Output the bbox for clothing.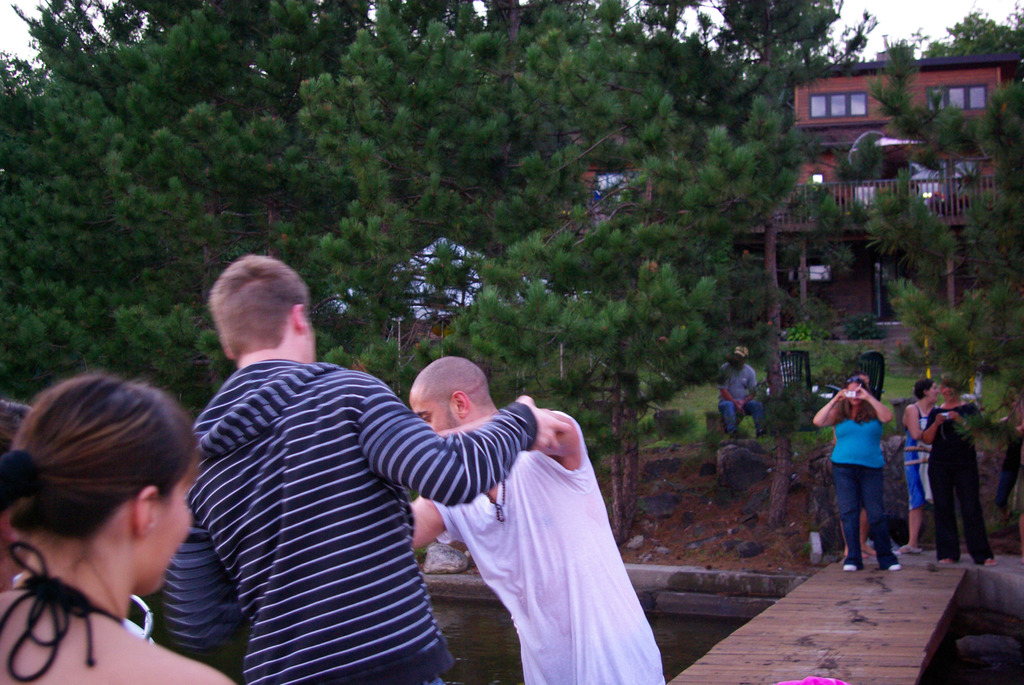
bbox(0, 542, 122, 684).
